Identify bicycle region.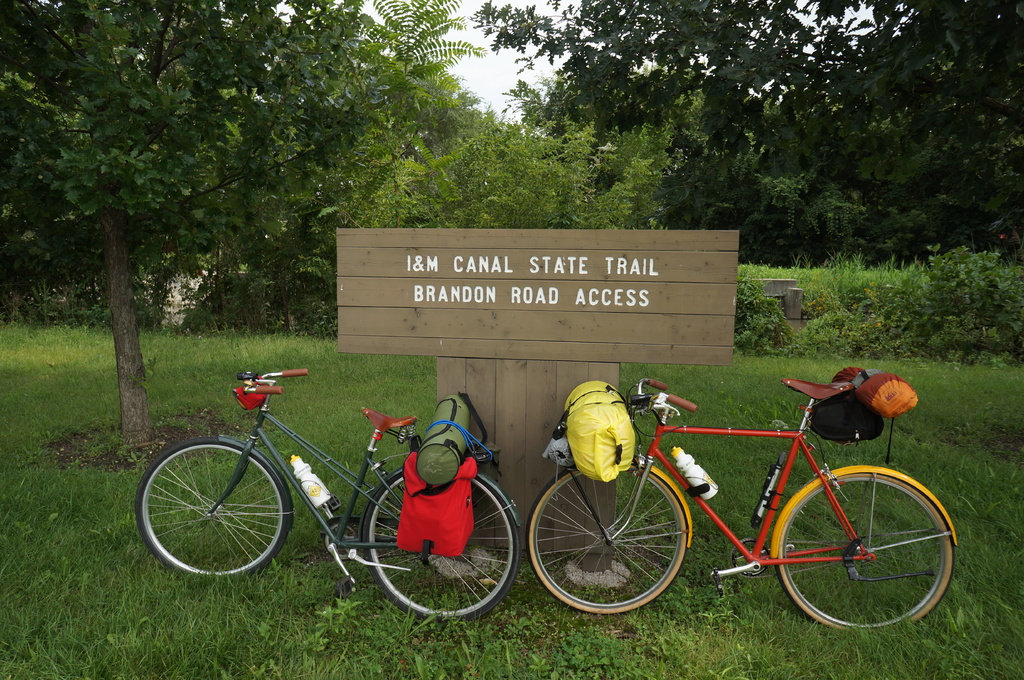
Region: x1=133 y1=368 x2=521 y2=624.
